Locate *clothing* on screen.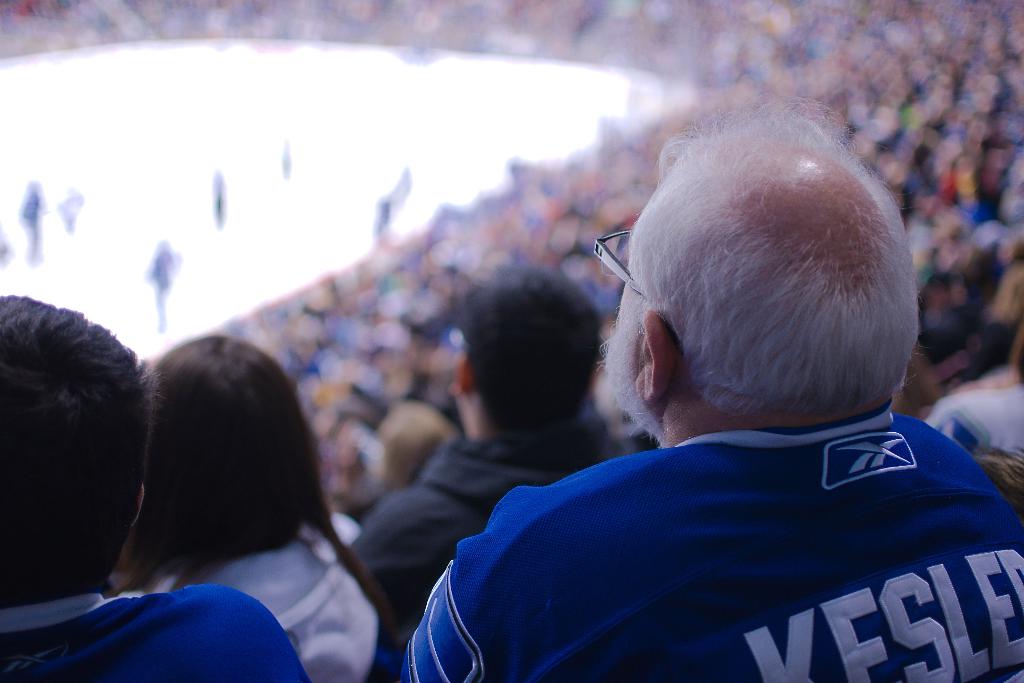
On screen at select_region(0, 593, 305, 682).
